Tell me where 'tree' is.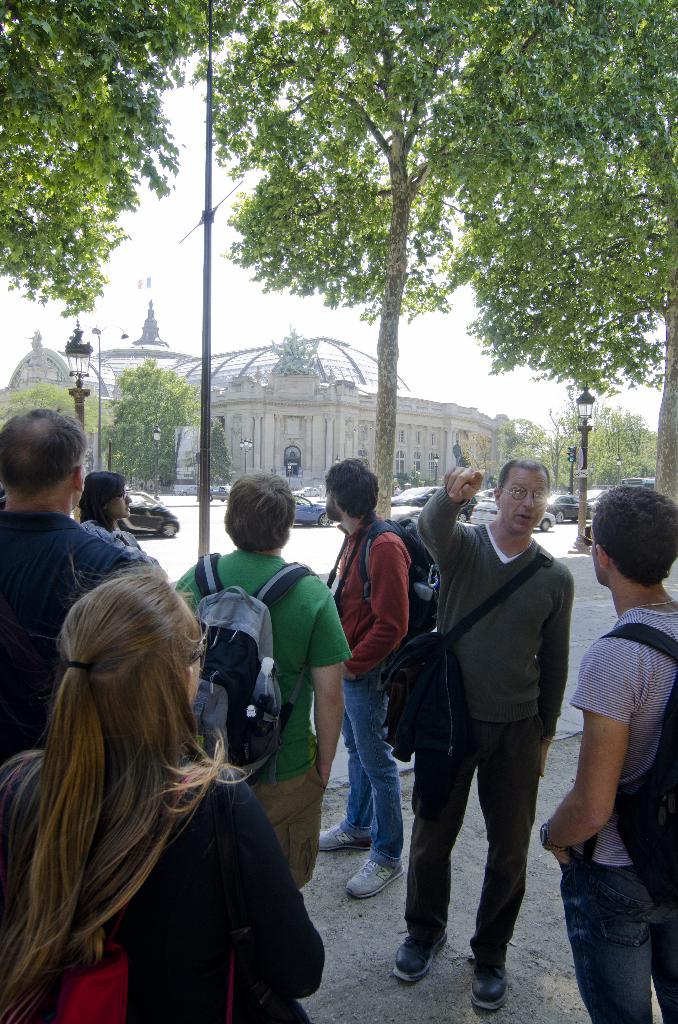
'tree' is at box=[108, 369, 199, 496].
